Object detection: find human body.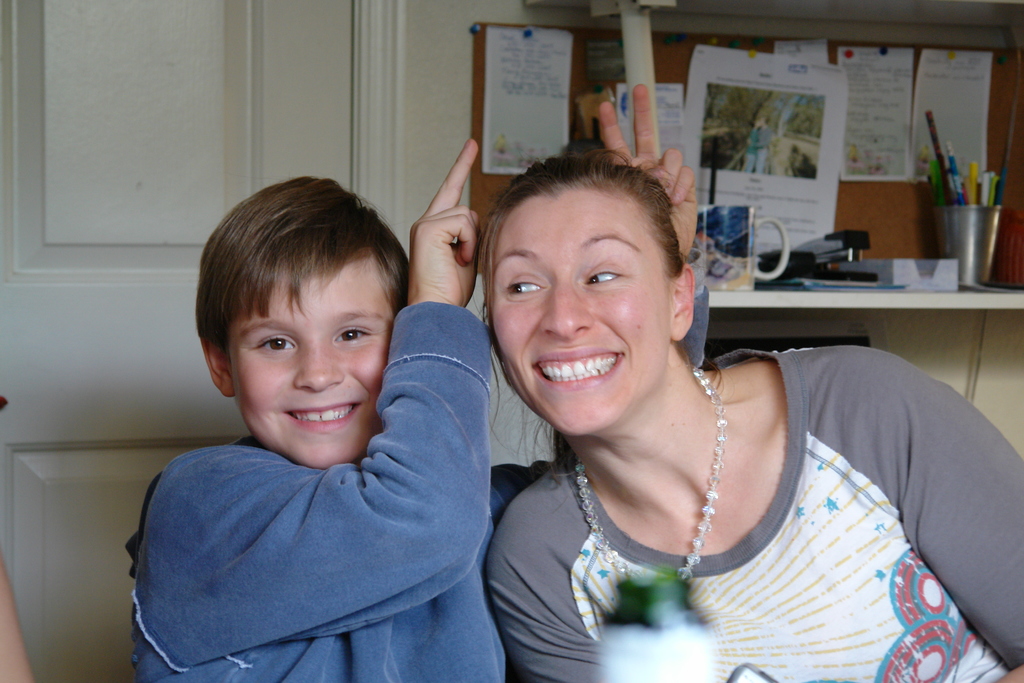
bbox=[469, 151, 1023, 682].
